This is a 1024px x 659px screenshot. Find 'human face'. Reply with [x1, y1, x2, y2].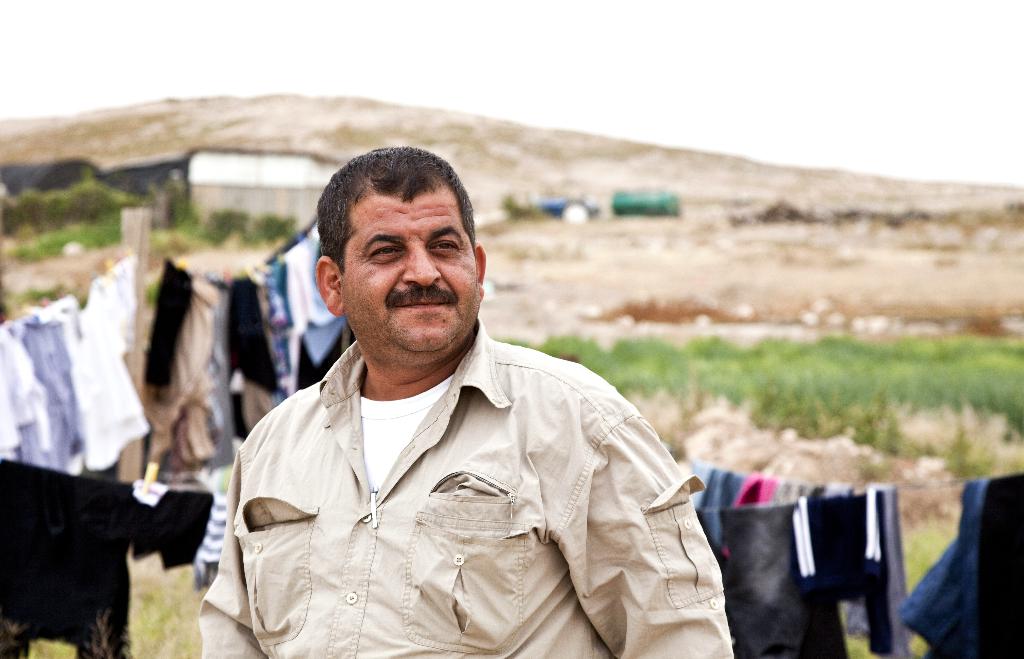
[340, 190, 483, 352].
